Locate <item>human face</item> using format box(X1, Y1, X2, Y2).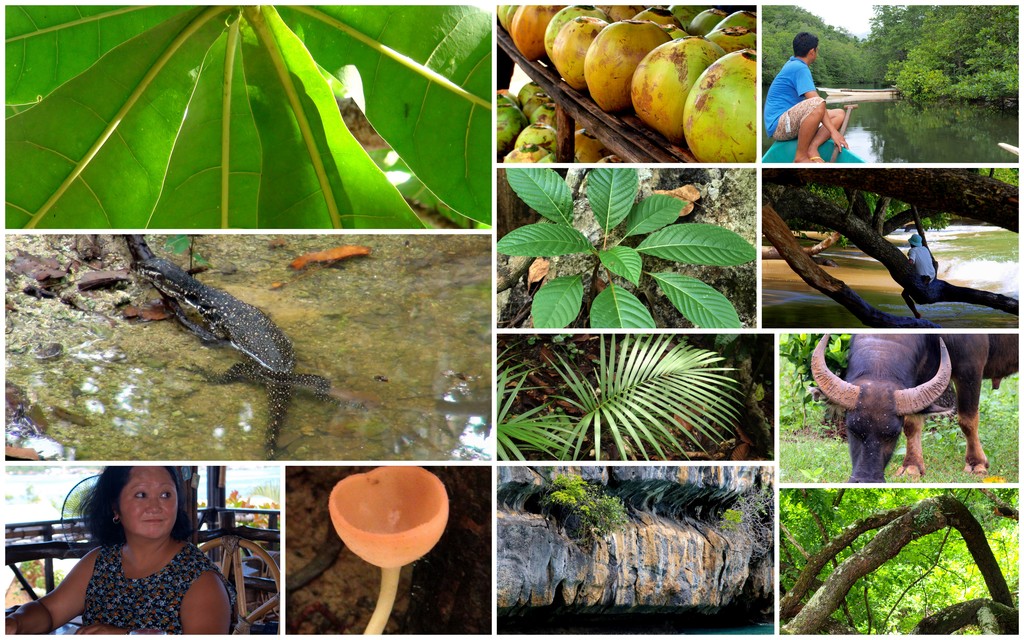
box(117, 467, 178, 538).
